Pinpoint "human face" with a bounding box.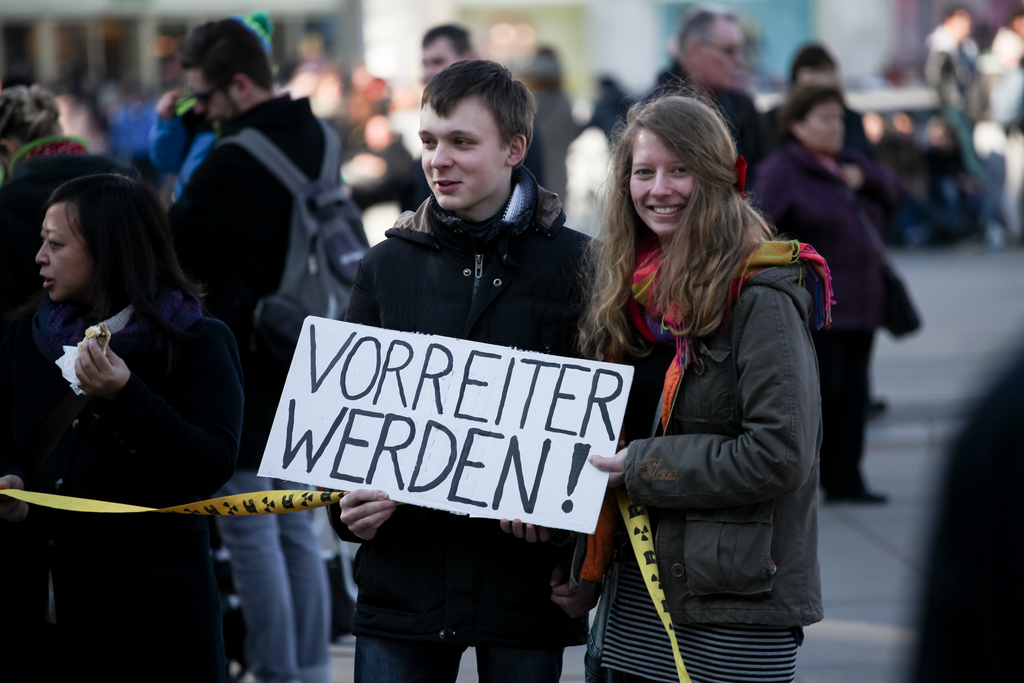
(621,115,723,229).
